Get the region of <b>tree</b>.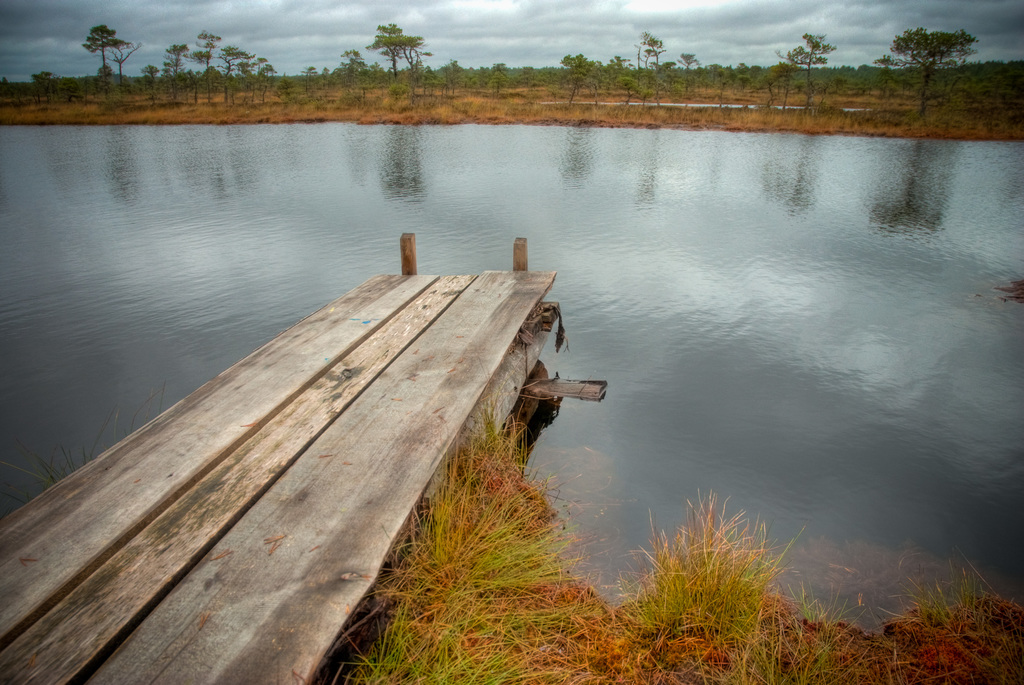
bbox=(618, 27, 671, 82).
